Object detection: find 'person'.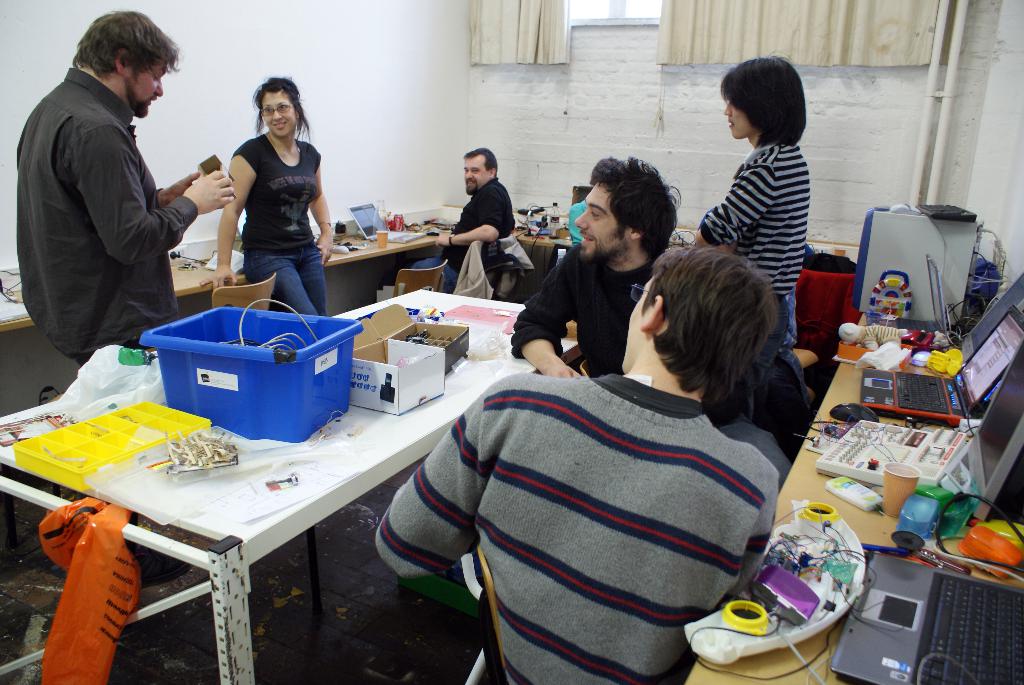
(409, 159, 509, 290).
